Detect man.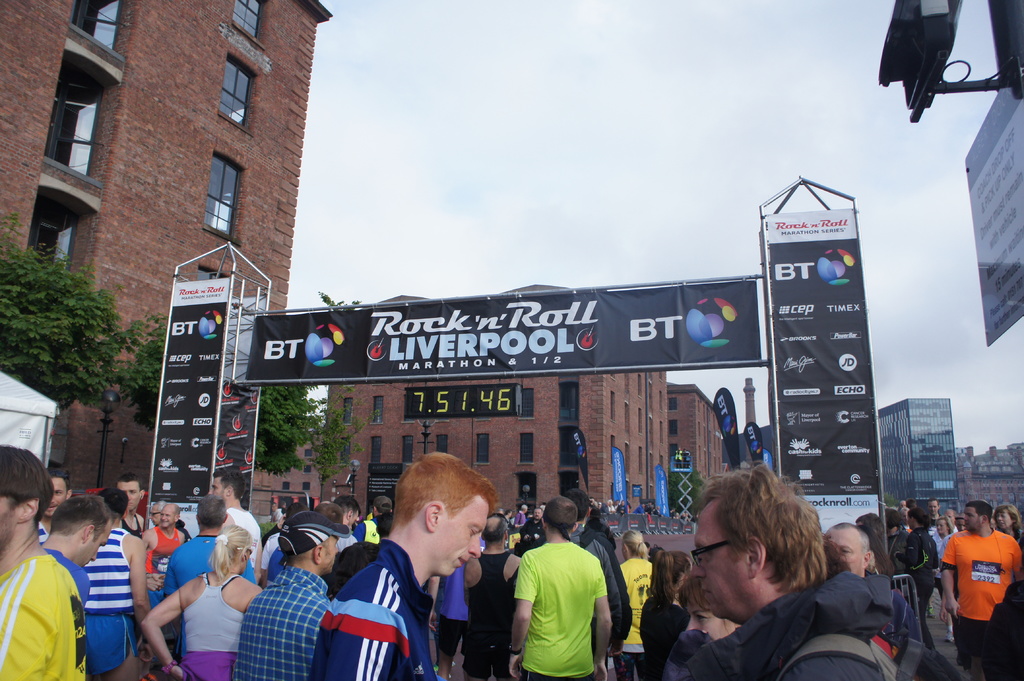
Detected at locate(82, 481, 151, 680).
